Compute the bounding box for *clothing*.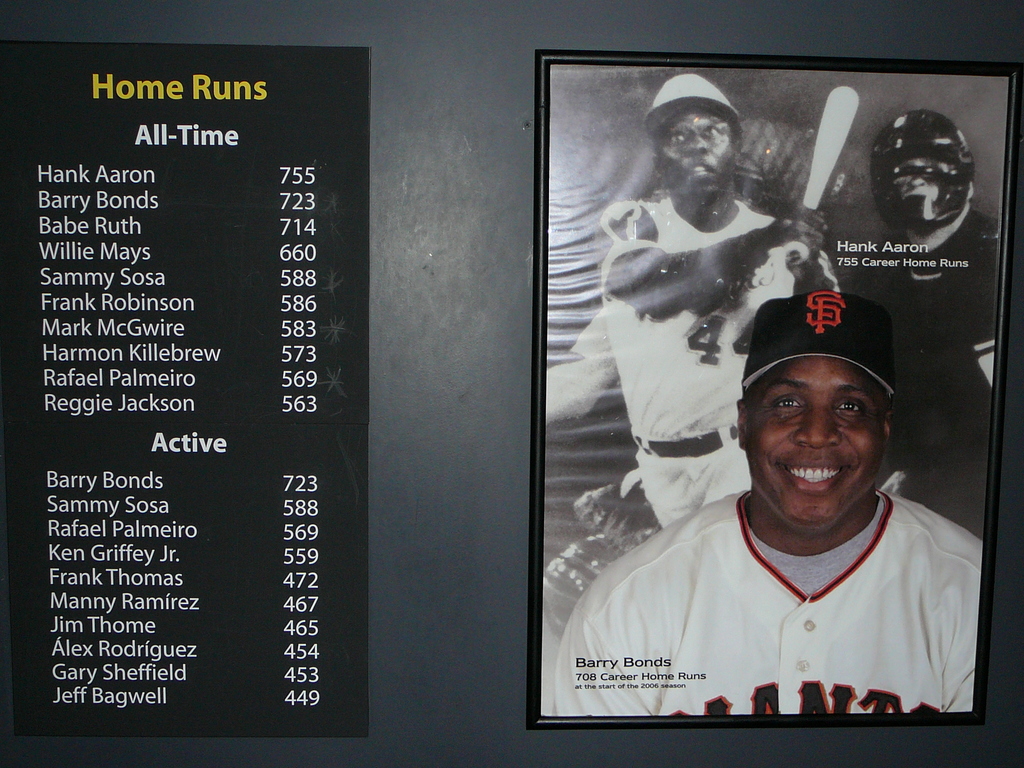
box(844, 211, 1011, 522).
